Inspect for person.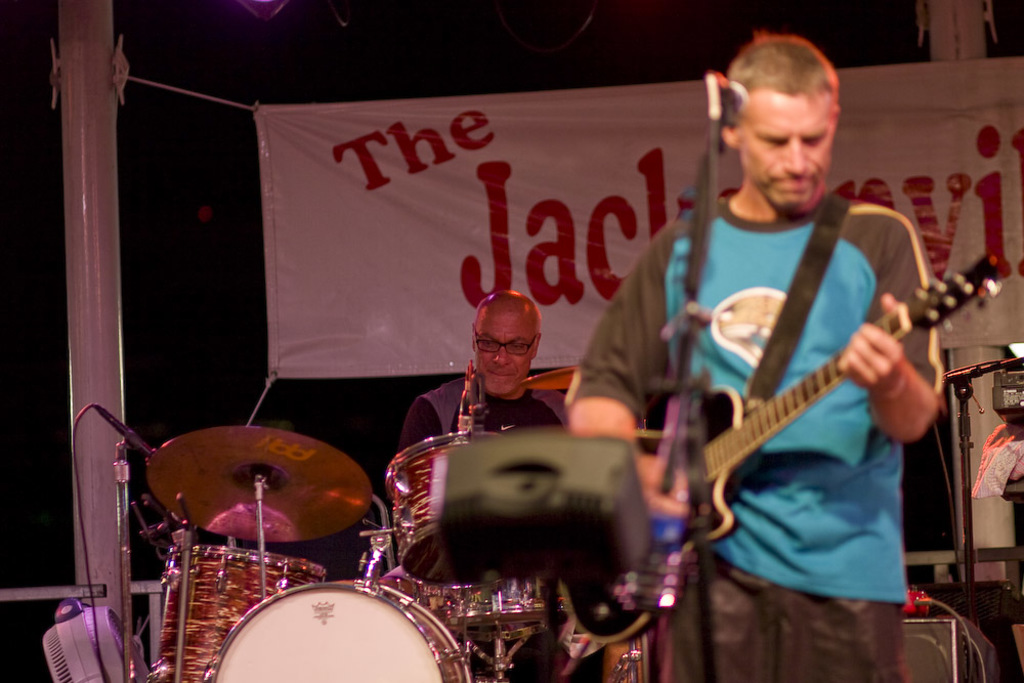
Inspection: [568,76,956,682].
